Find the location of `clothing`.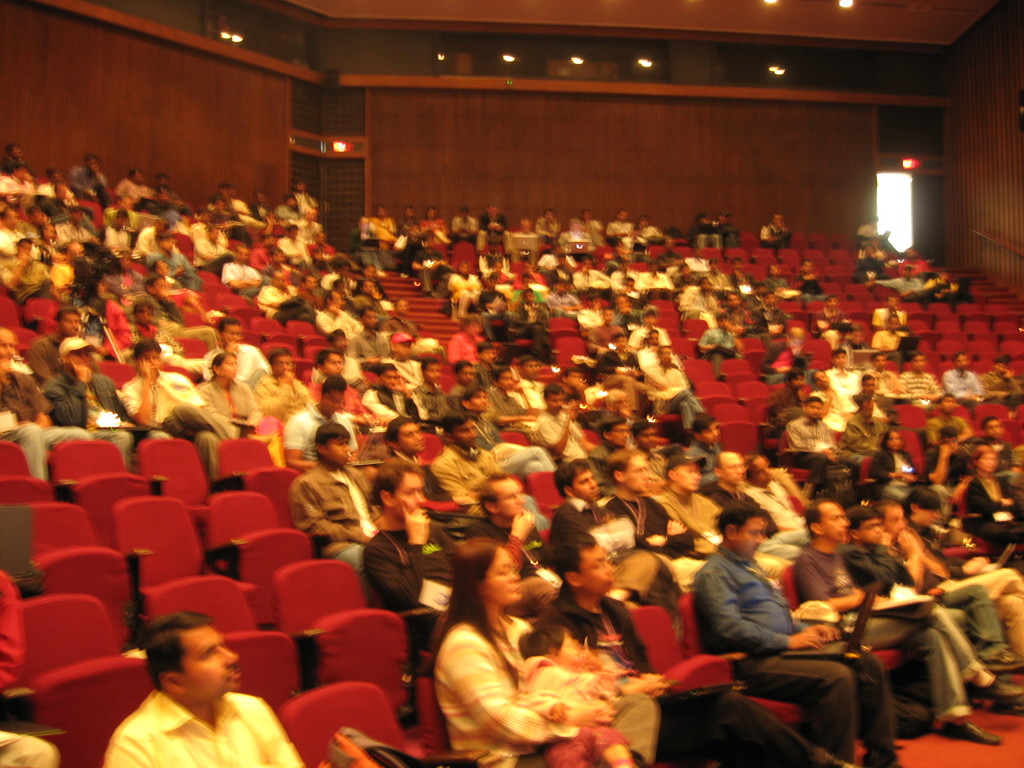
Location: x1=0 y1=363 x2=70 y2=471.
